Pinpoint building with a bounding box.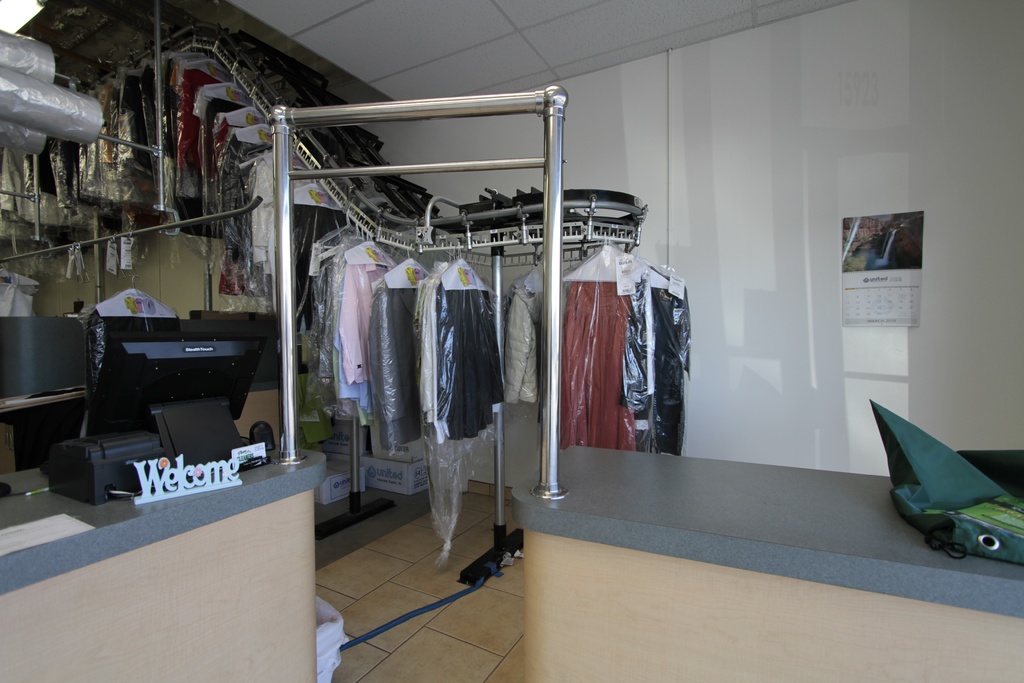
rect(0, 0, 1023, 682).
